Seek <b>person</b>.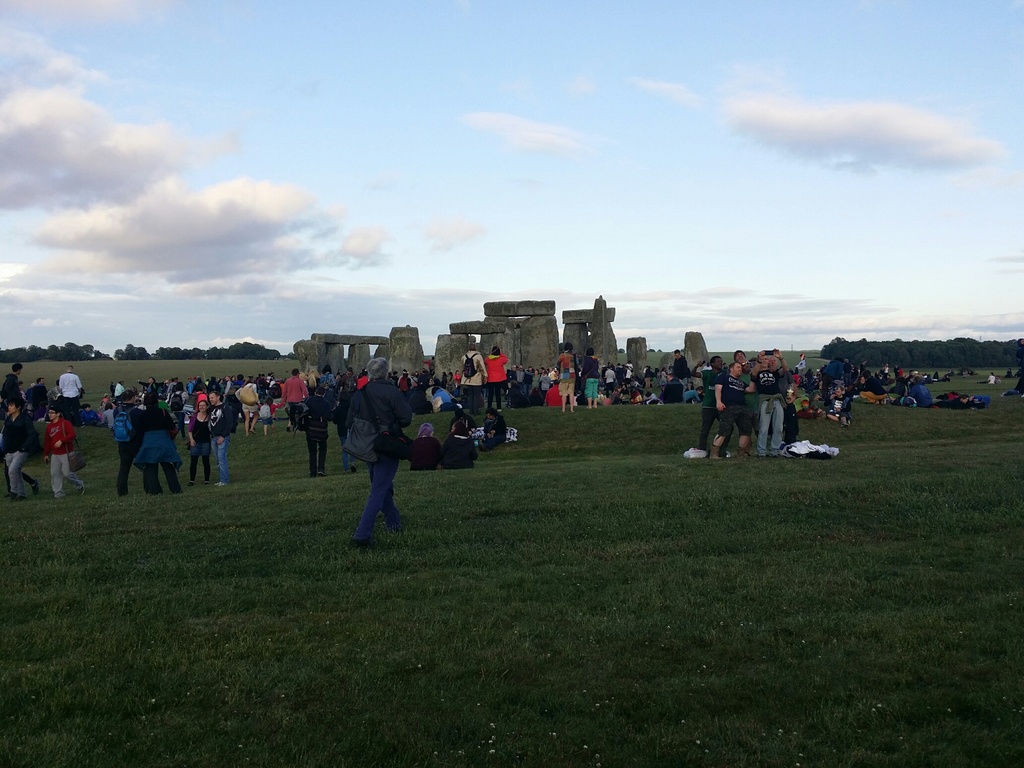
x1=115, y1=390, x2=135, y2=492.
